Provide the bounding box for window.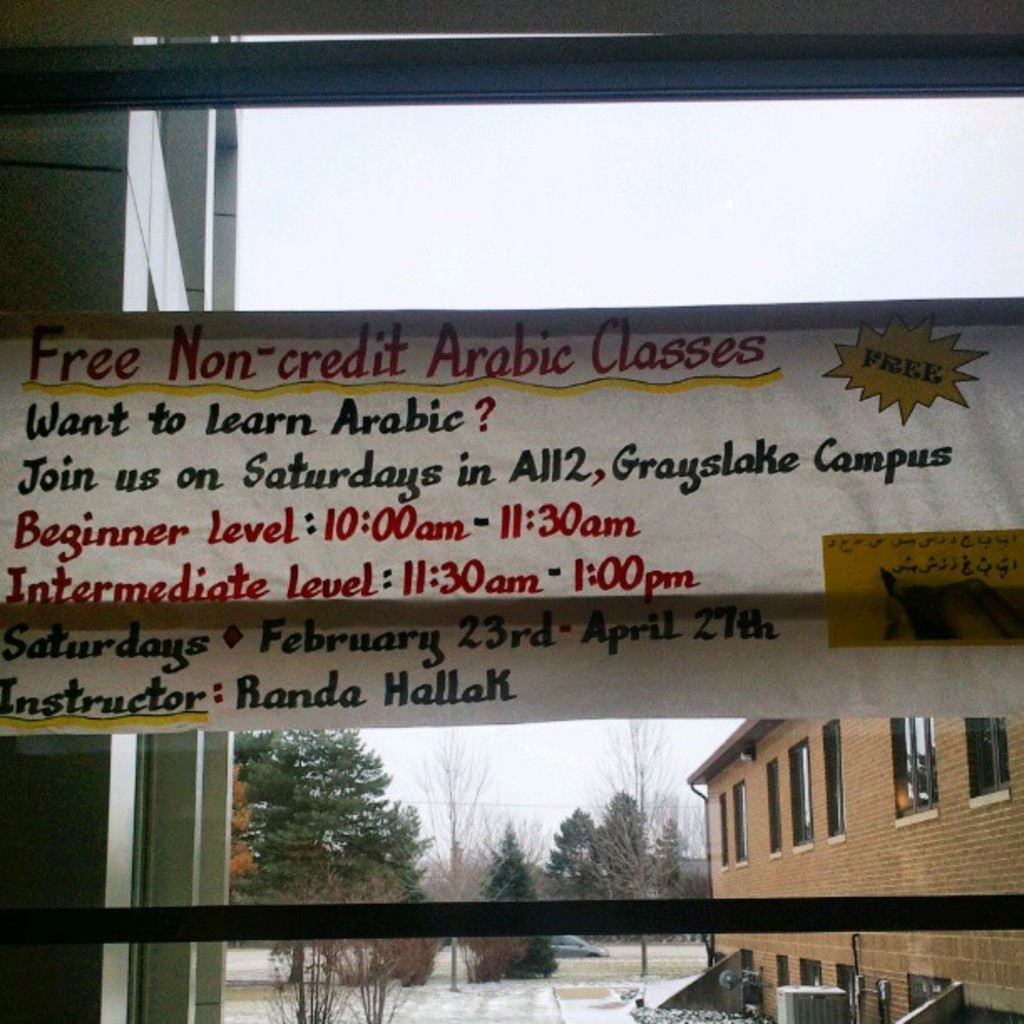
(x1=758, y1=750, x2=793, y2=865).
